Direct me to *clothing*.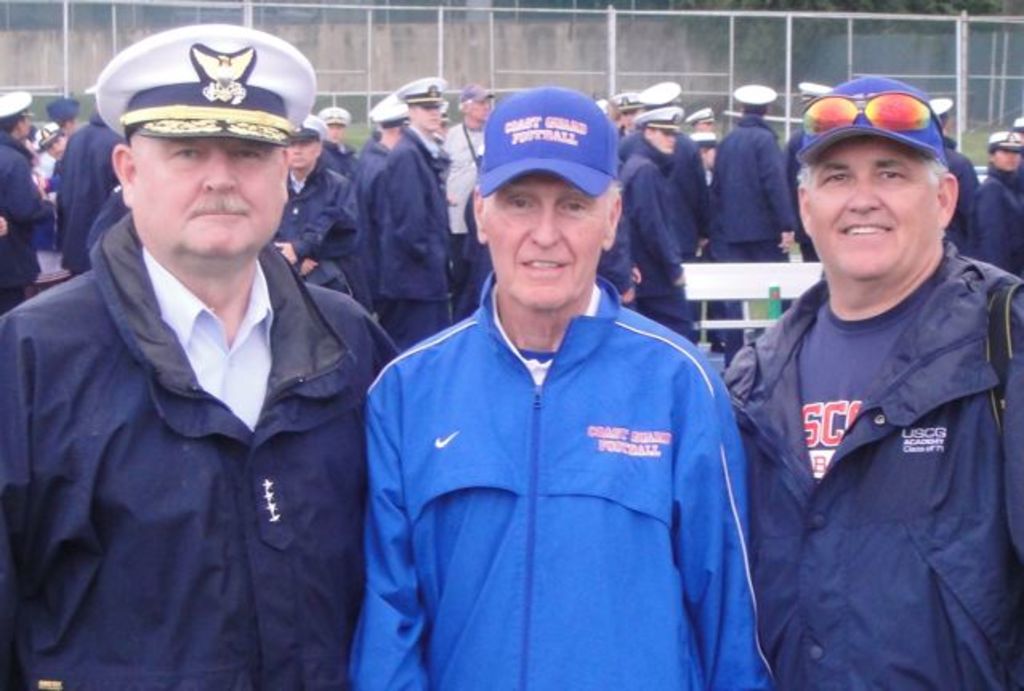
Direction: l=455, t=112, r=490, b=305.
